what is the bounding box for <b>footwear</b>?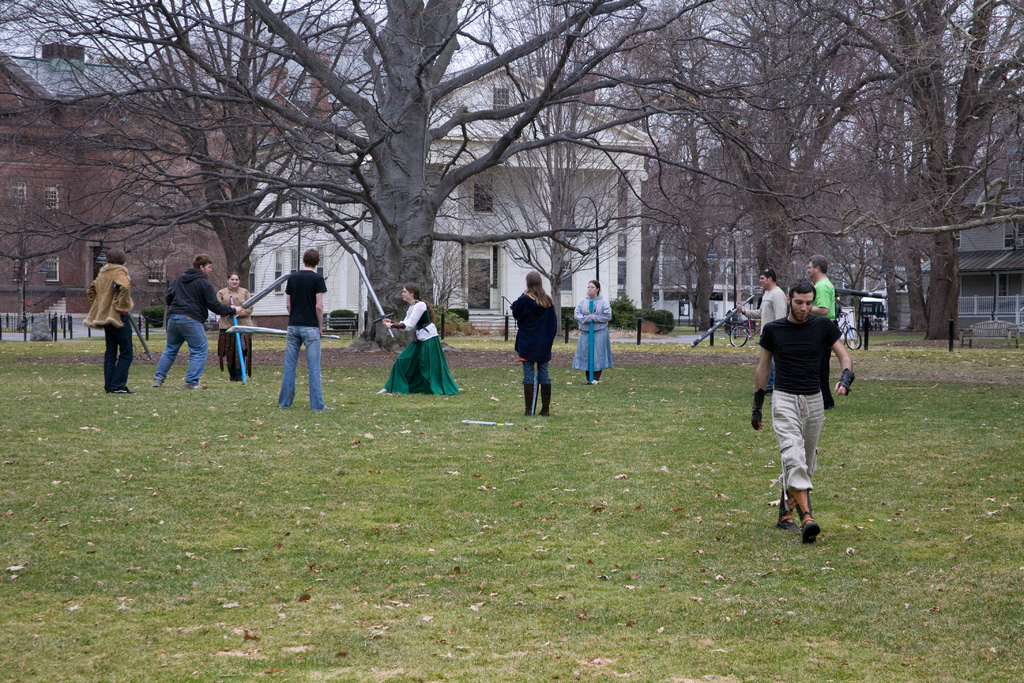
(left=115, top=388, right=134, bottom=392).
